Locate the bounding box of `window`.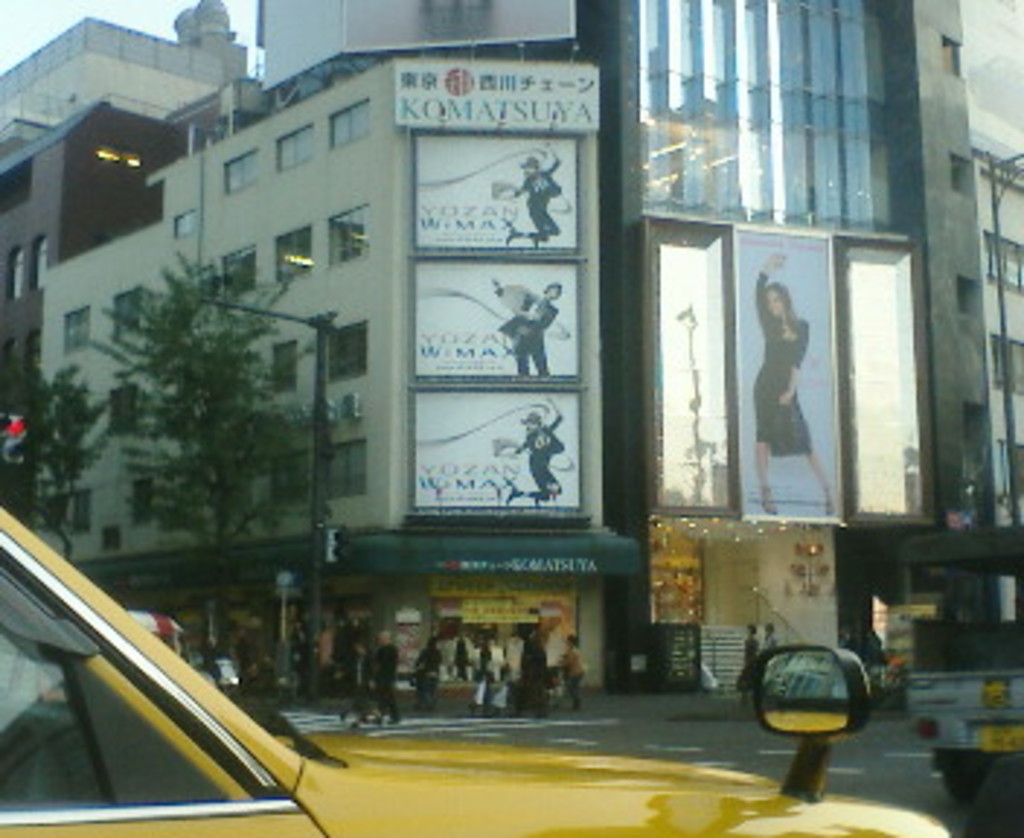
Bounding box: Rect(9, 244, 20, 297).
